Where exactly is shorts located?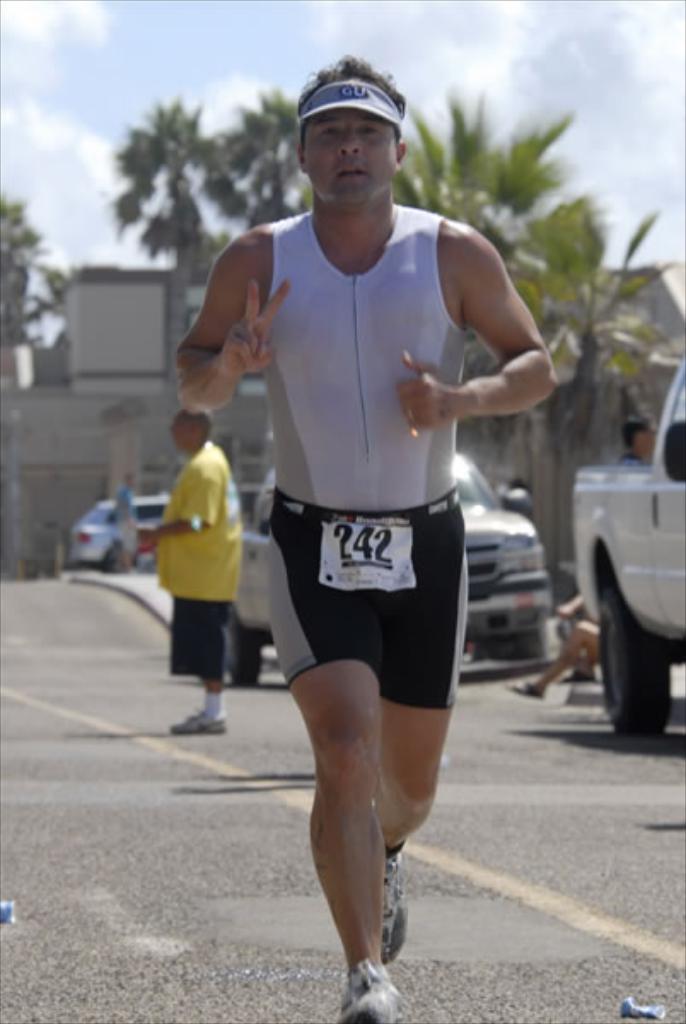
Its bounding box is region(169, 599, 235, 679).
